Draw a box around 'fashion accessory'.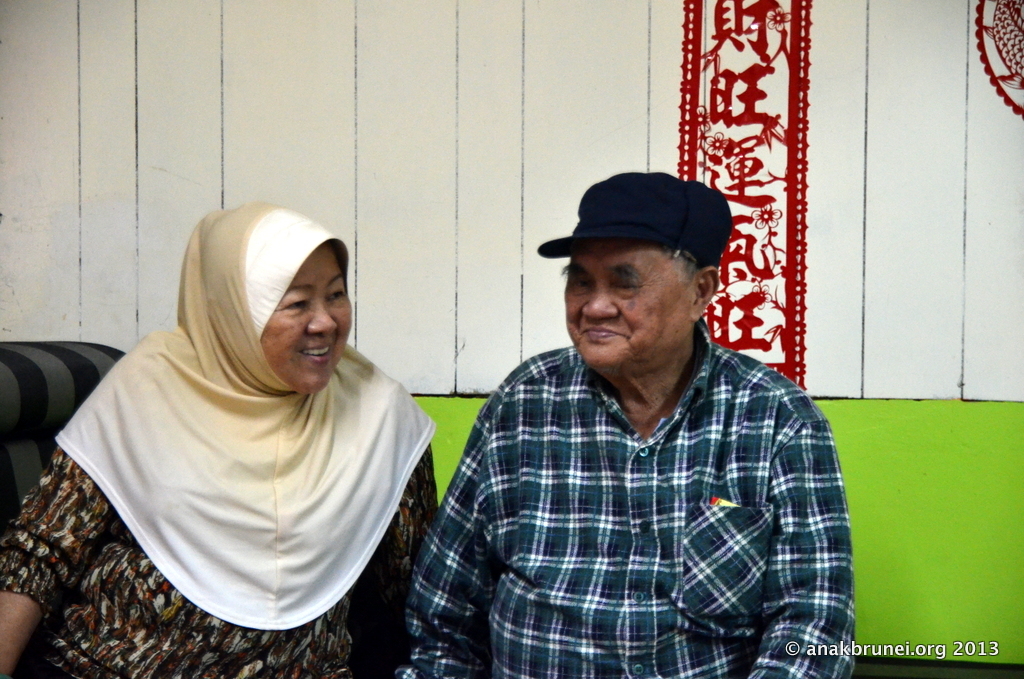
(left=536, top=171, right=734, bottom=273).
